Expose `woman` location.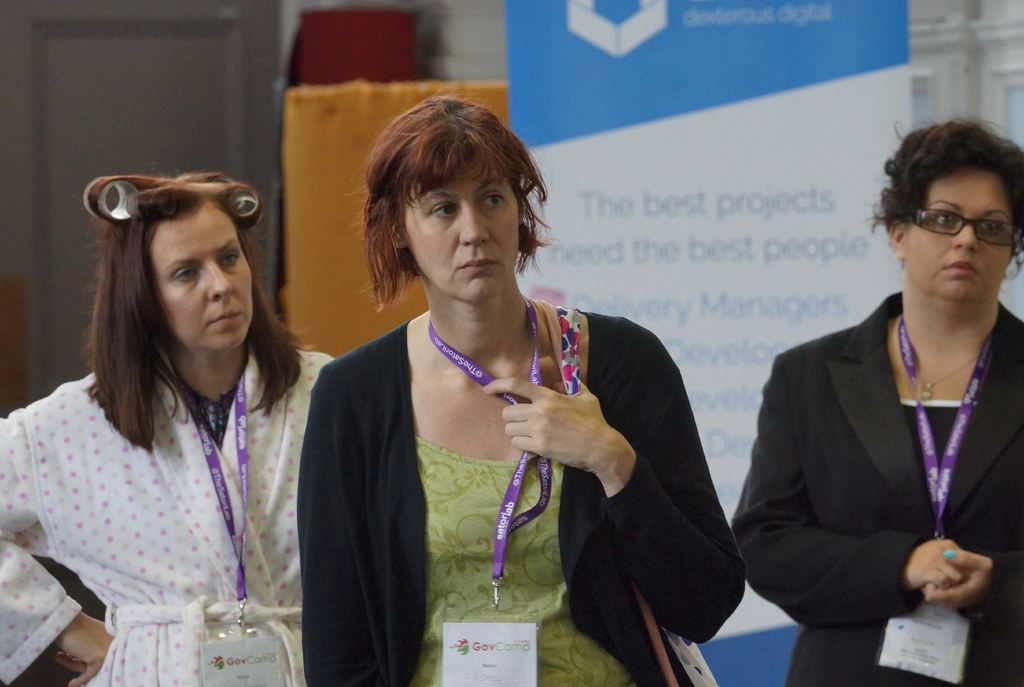
Exposed at 291,111,693,665.
